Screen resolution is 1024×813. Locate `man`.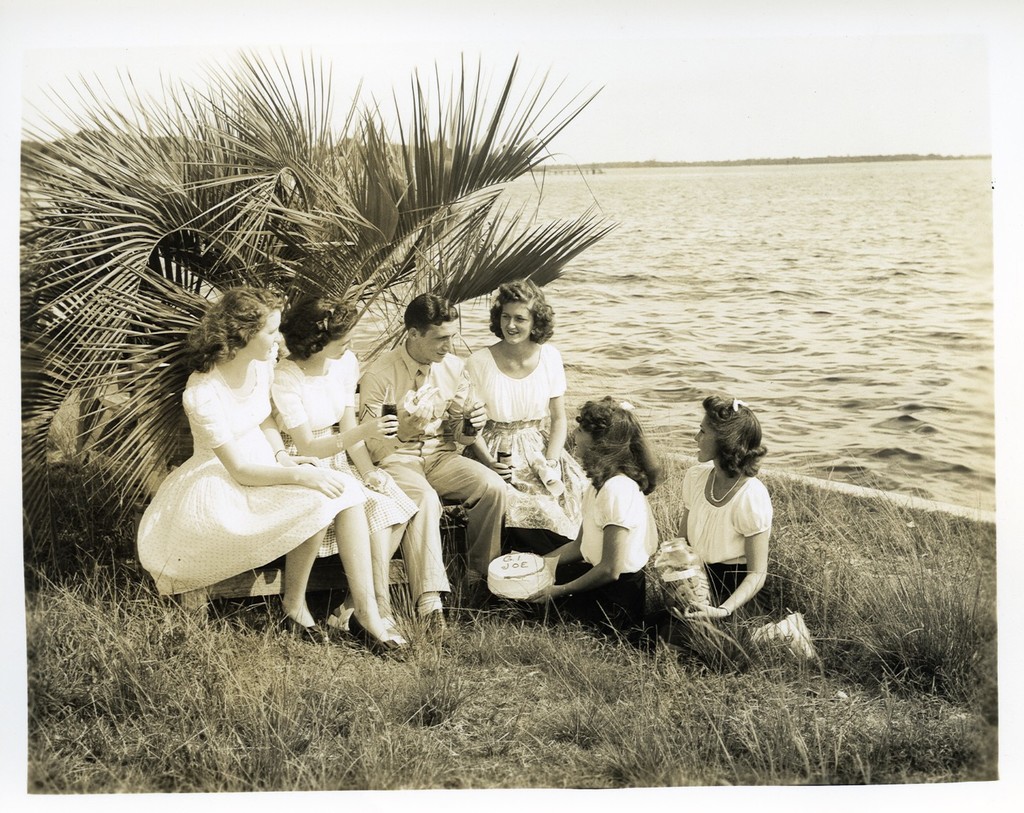
BBox(359, 293, 502, 636).
